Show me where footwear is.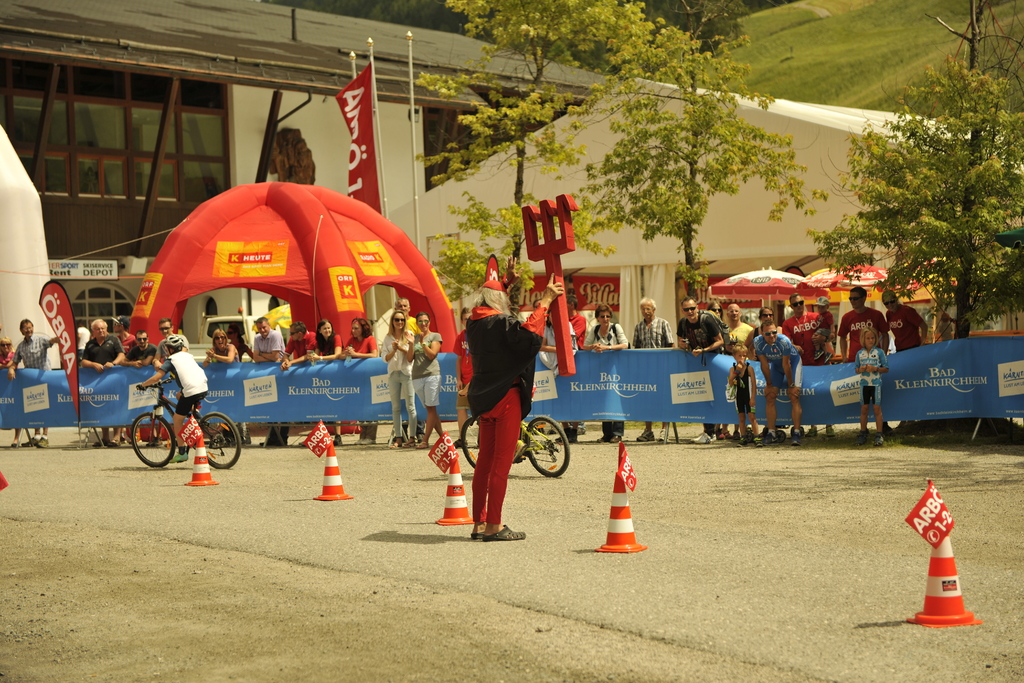
footwear is at [left=636, top=428, right=655, bottom=443].
